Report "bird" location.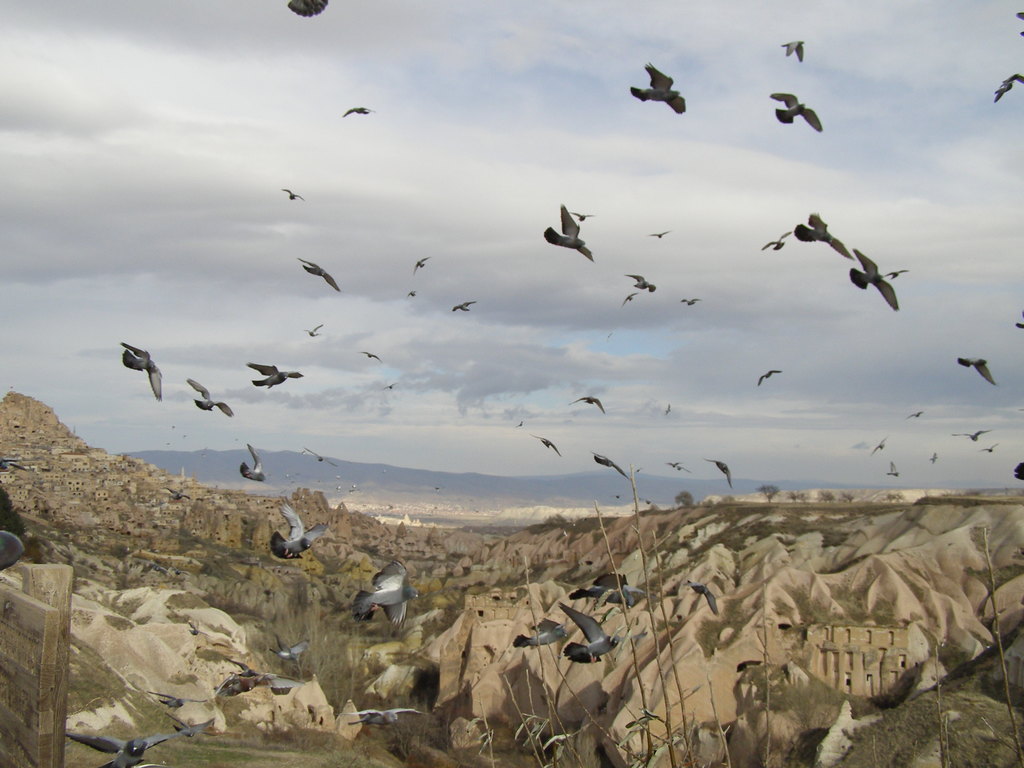
Report: crop(555, 598, 652, 665).
